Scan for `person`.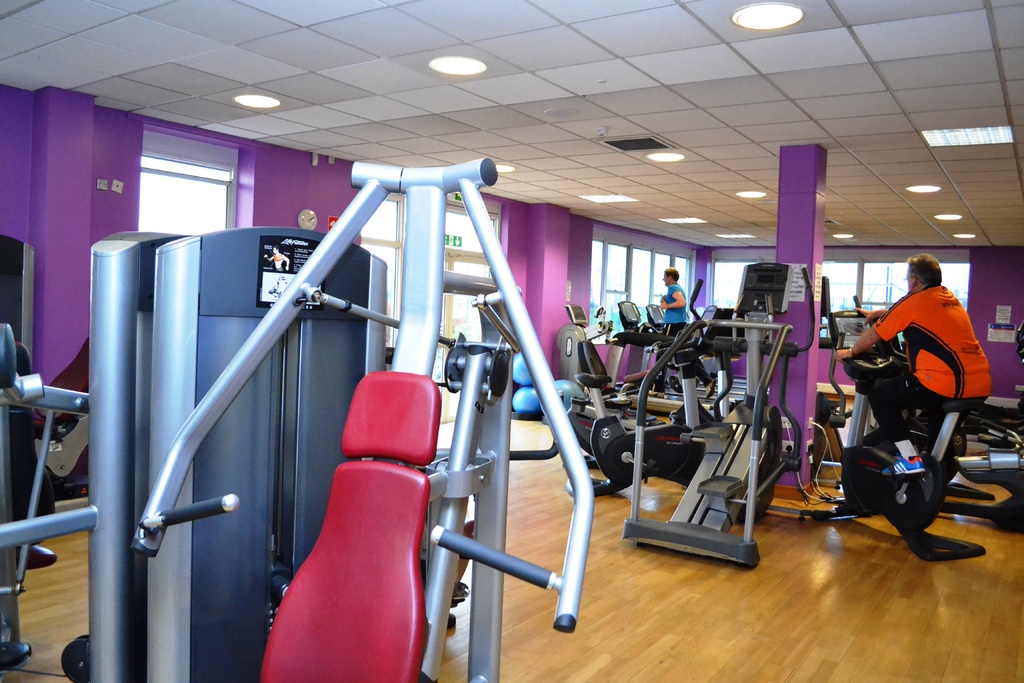
Scan result: left=832, top=247, right=1000, bottom=479.
